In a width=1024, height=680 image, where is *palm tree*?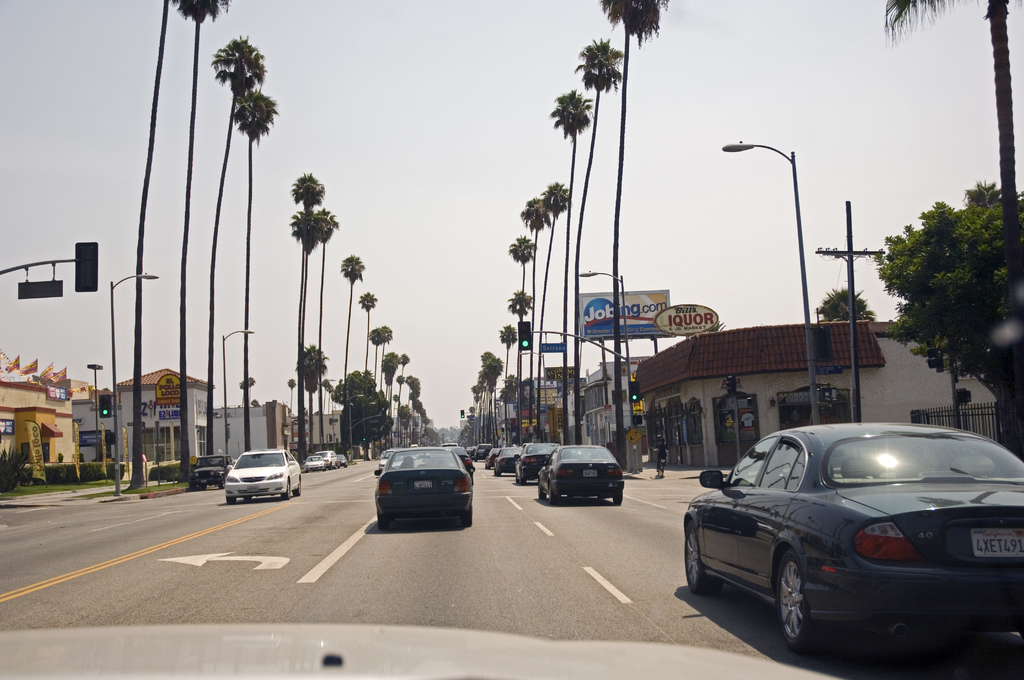
<region>518, 191, 556, 470</region>.
